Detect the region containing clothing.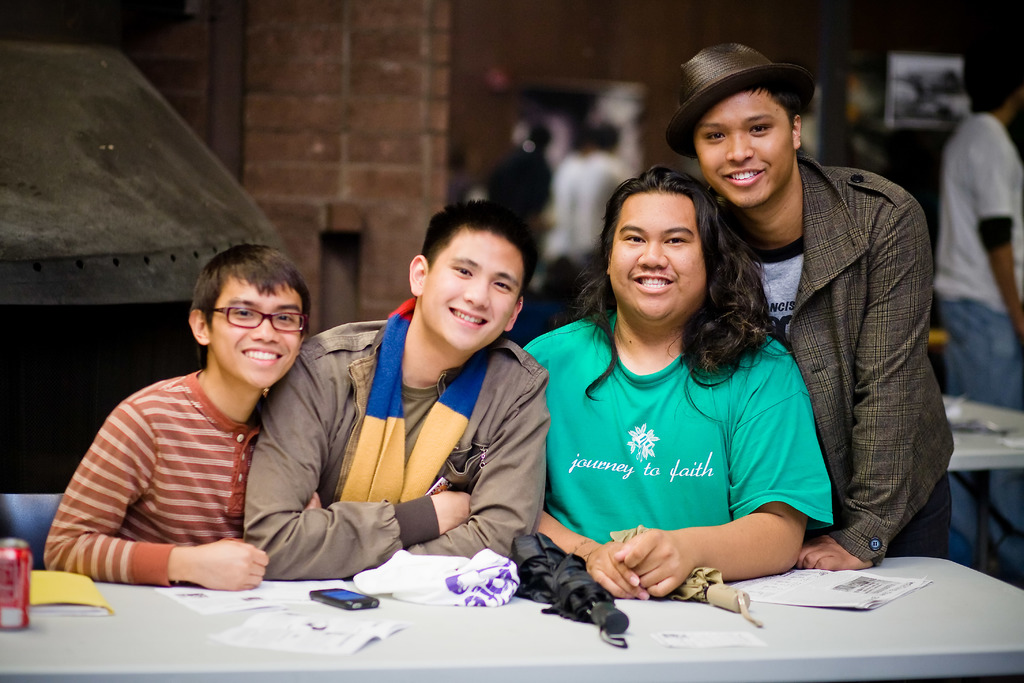
l=246, t=320, r=552, b=585.
